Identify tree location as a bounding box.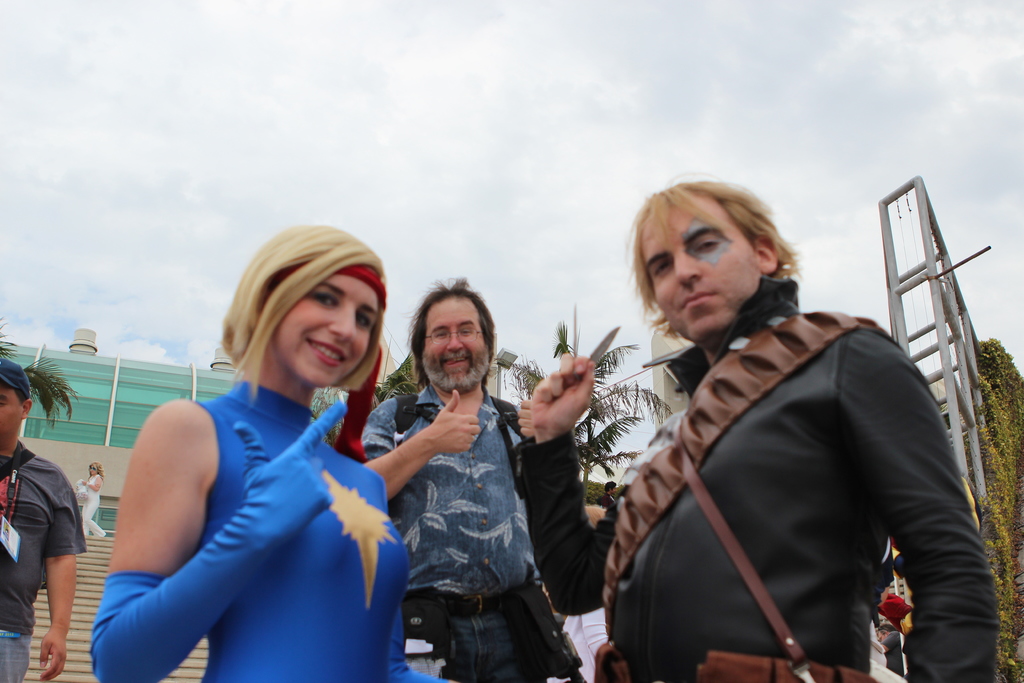
Rect(497, 304, 676, 503).
